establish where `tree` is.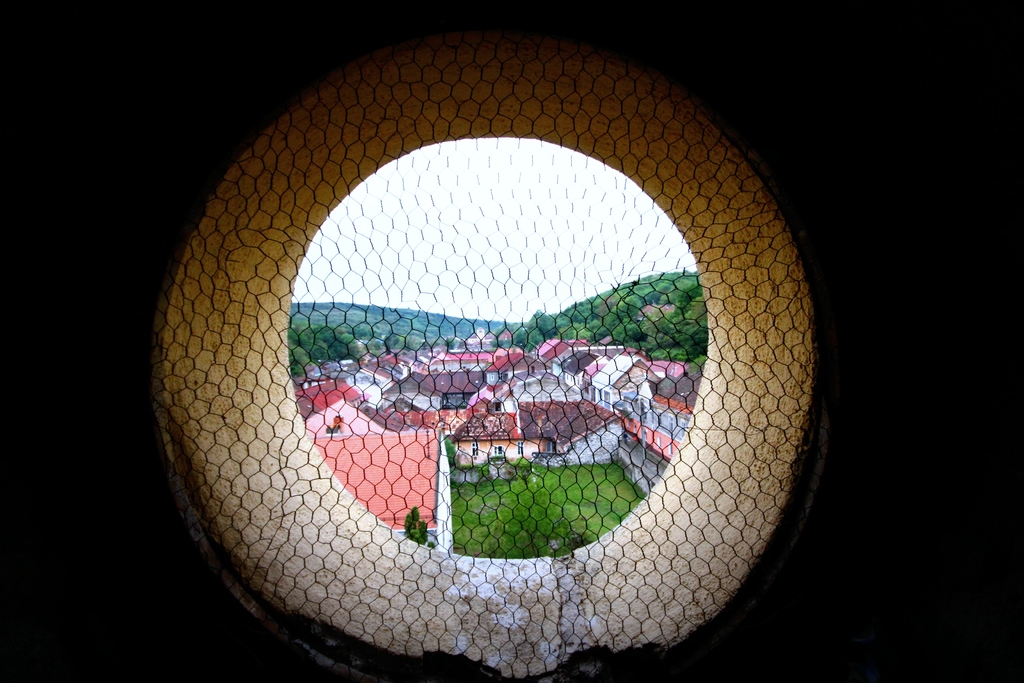
Established at crop(513, 262, 705, 367).
